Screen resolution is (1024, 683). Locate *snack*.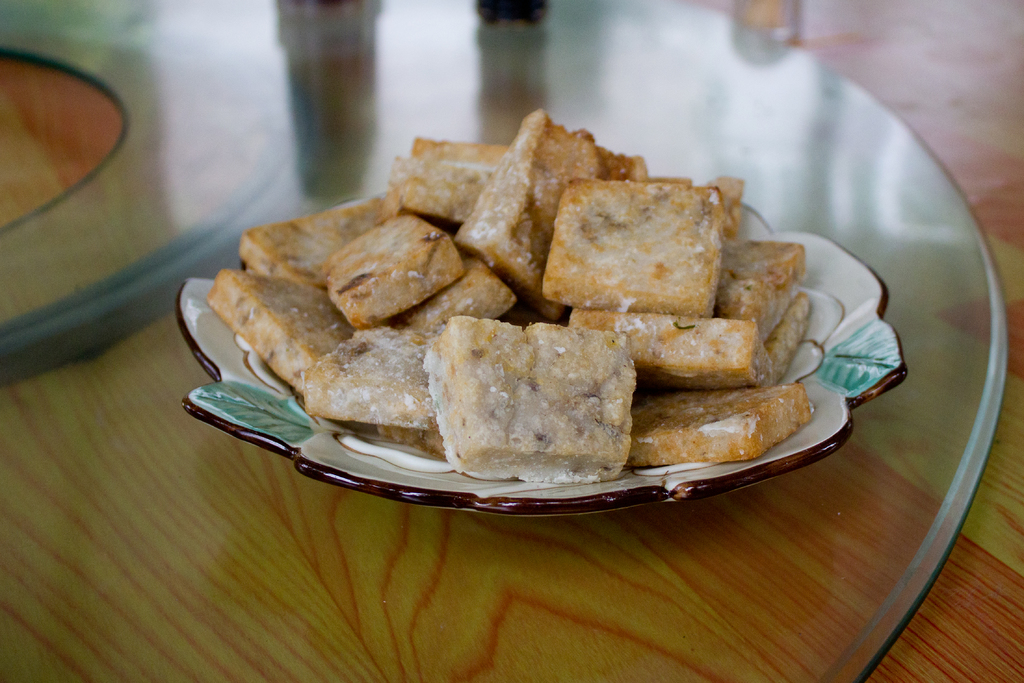
714,174,745,241.
